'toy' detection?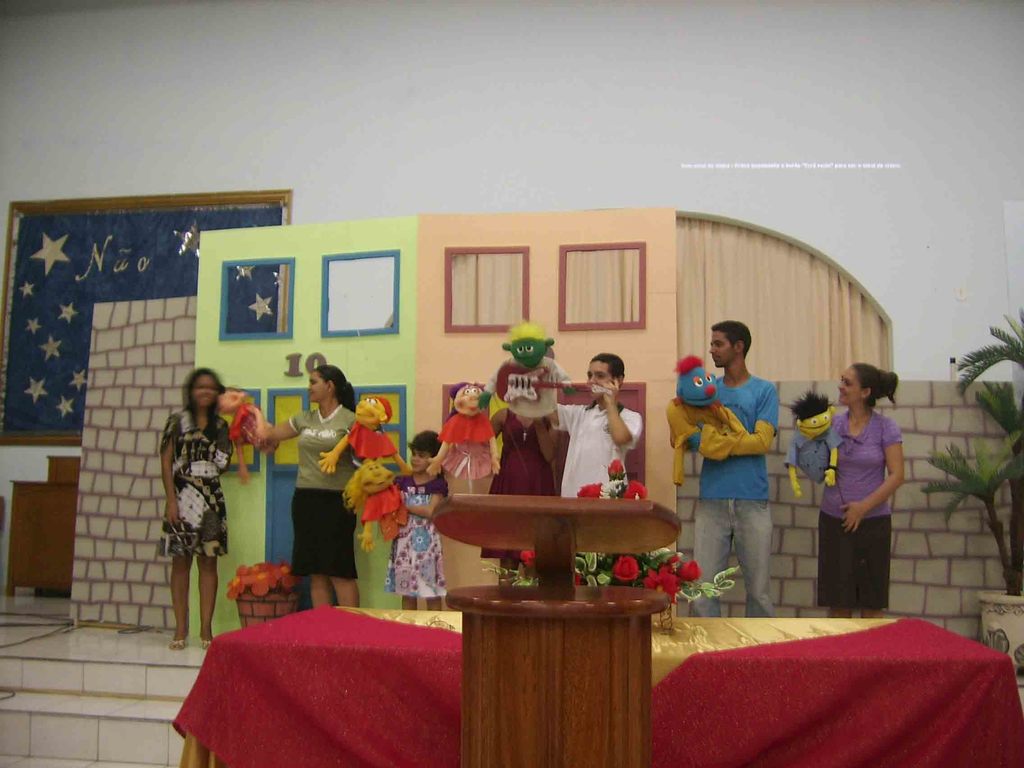
667, 353, 749, 488
